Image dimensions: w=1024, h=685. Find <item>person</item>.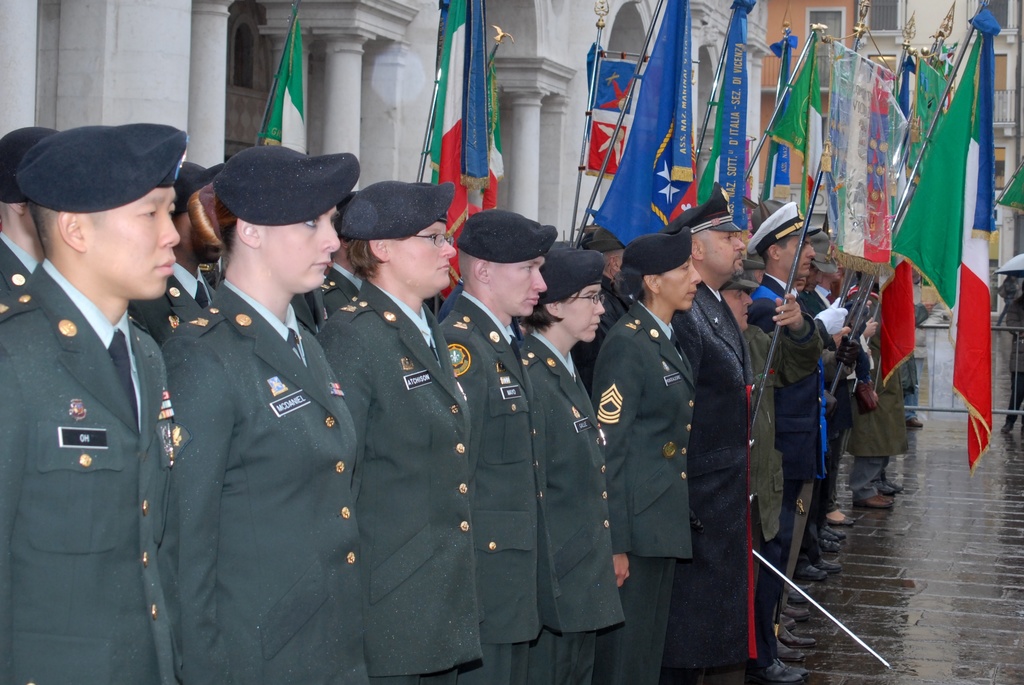
box(445, 209, 563, 684).
